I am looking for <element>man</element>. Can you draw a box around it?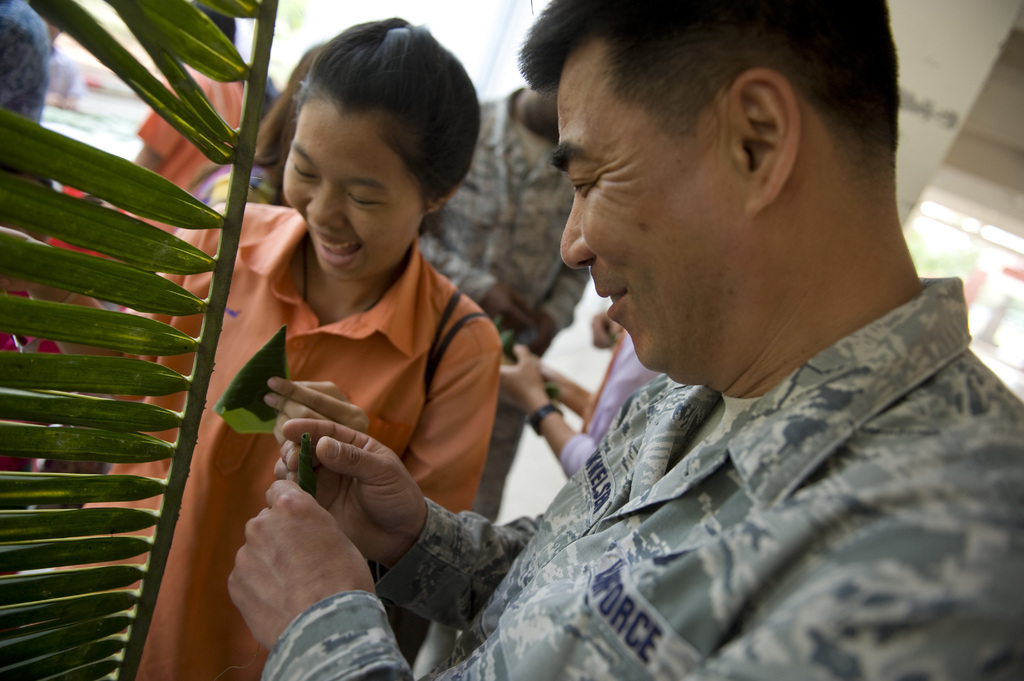
Sure, the bounding box is bbox=(417, 77, 591, 521).
